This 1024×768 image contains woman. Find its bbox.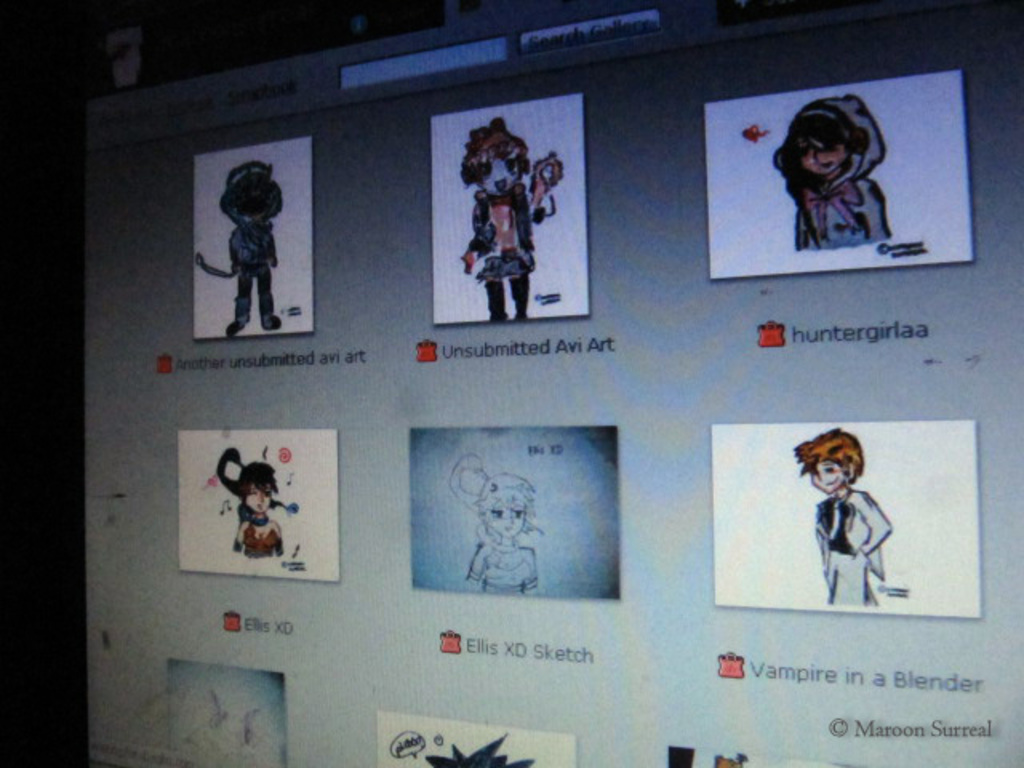
rect(794, 427, 893, 603).
